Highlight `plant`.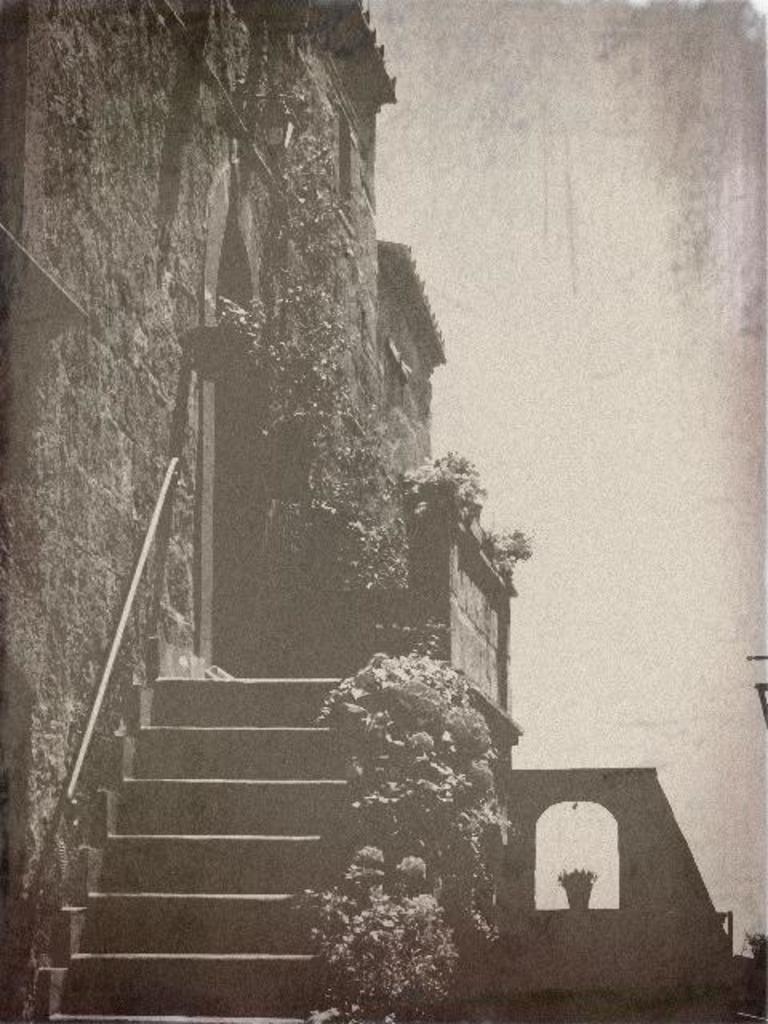
Highlighted region: <bbox>462, 517, 539, 594</bbox>.
